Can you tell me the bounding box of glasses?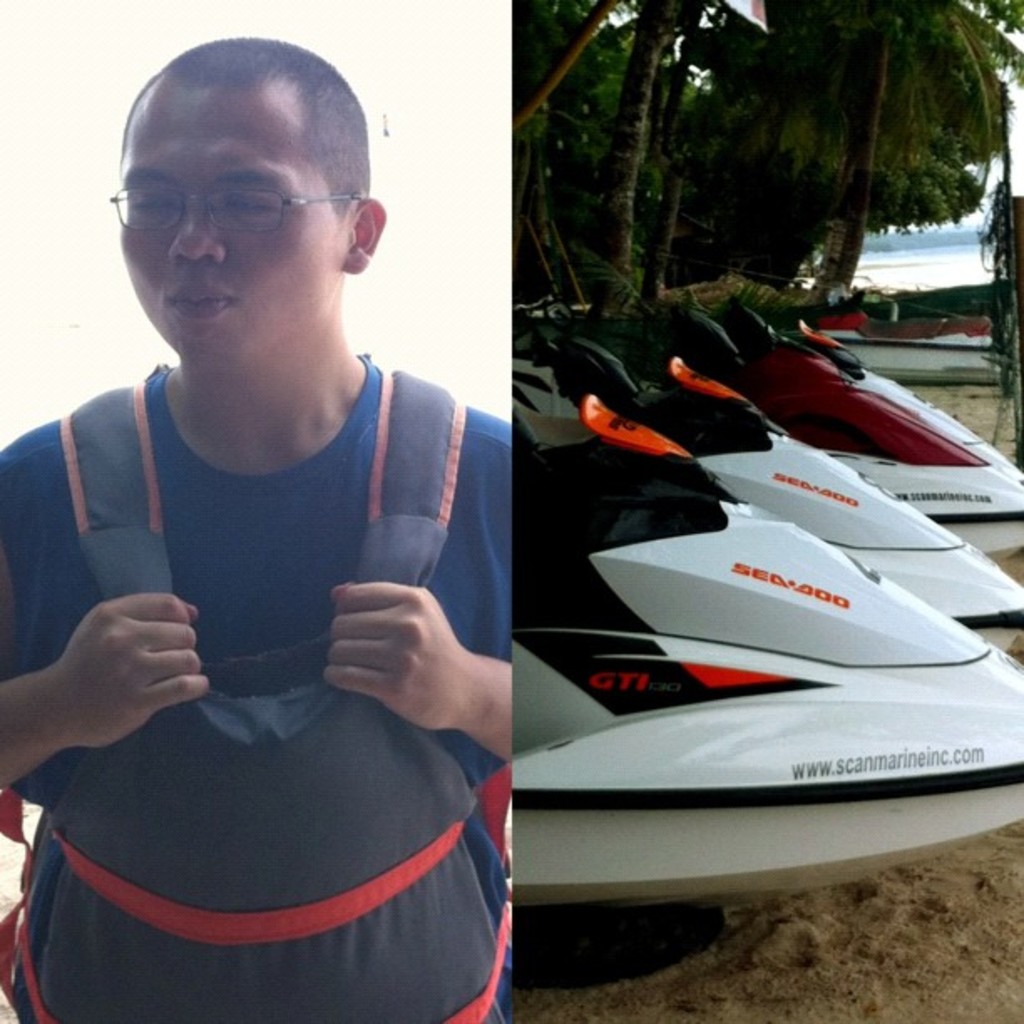
x1=94, y1=159, x2=333, y2=233.
